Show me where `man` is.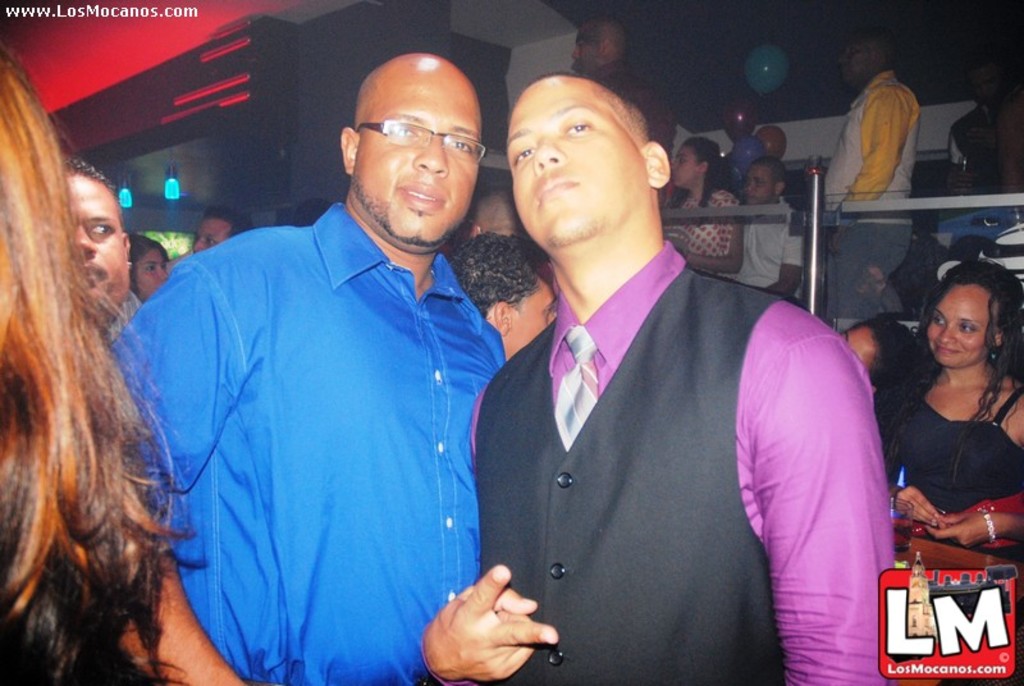
`man` is at 568/19/677/210.
